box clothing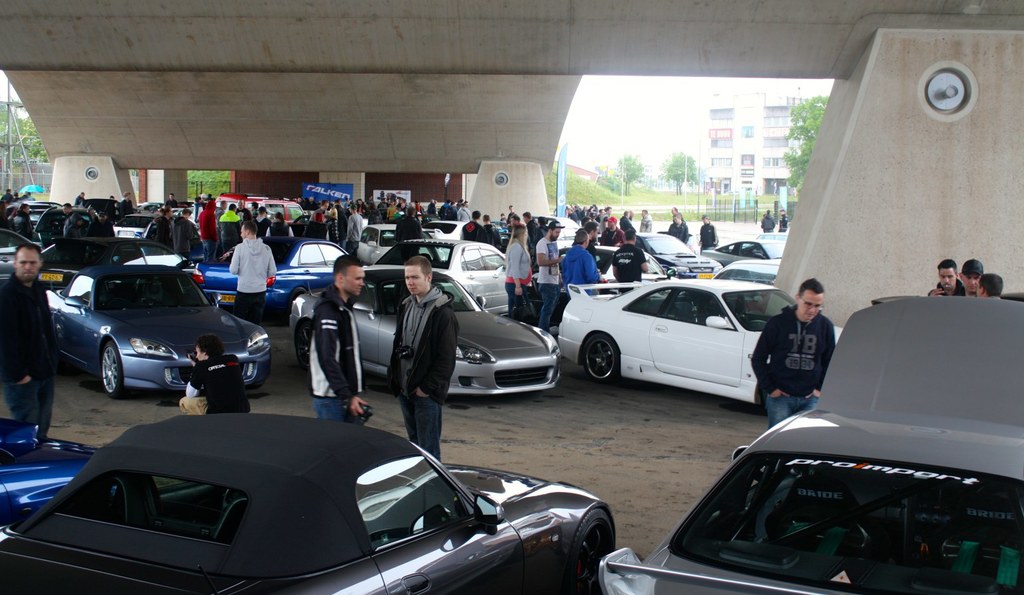
[377,277,464,464]
